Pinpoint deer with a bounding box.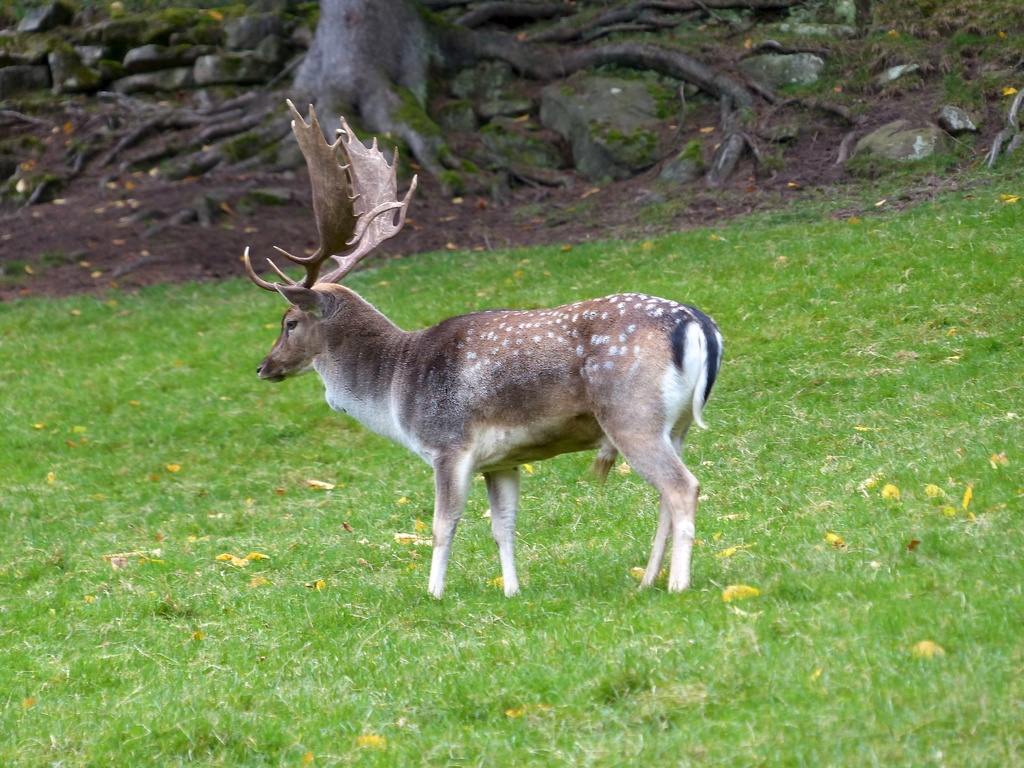
<bbox>241, 97, 723, 593</bbox>.
